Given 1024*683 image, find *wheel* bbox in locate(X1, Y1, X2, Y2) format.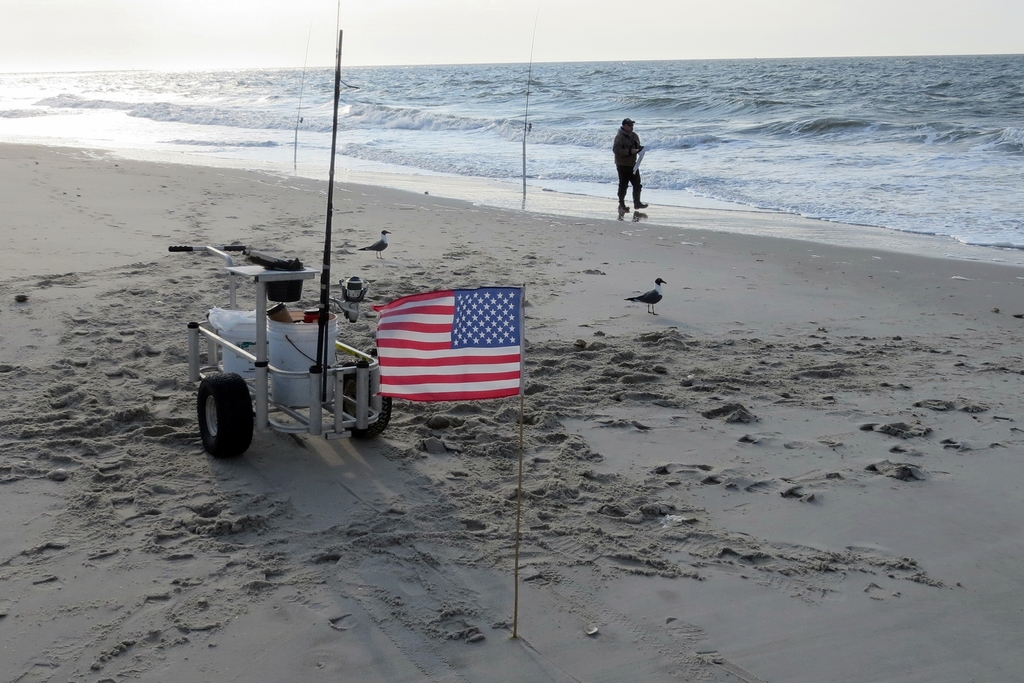
locate(341, 358, 396, 441).
